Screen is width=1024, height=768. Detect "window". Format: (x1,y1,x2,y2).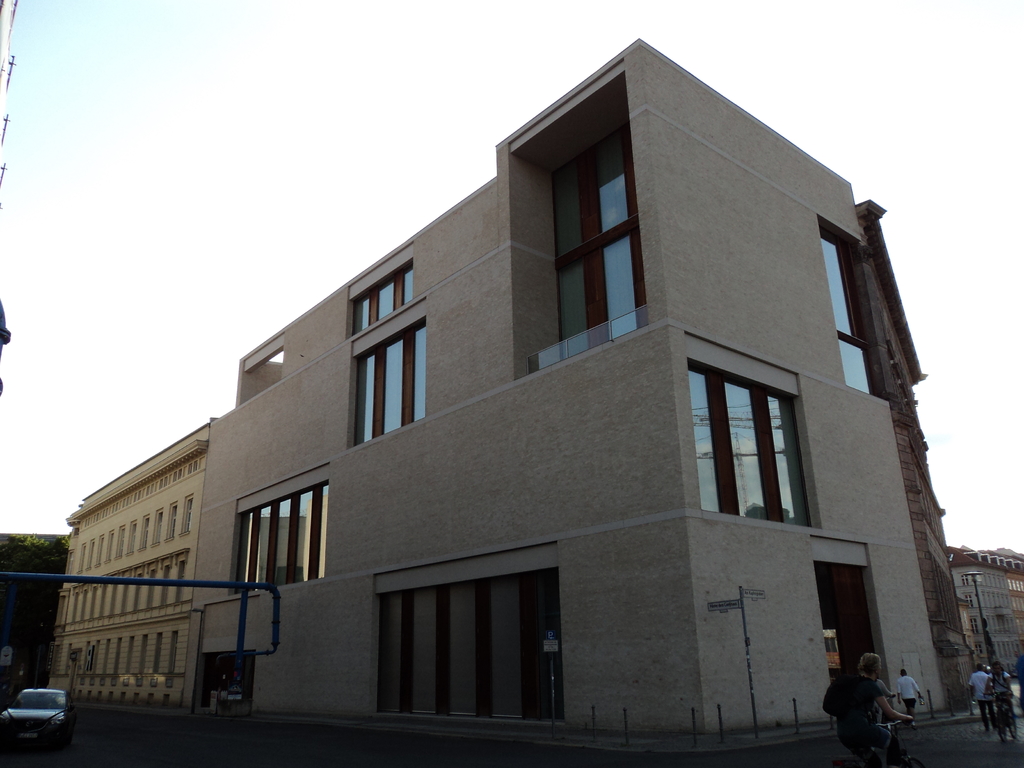
(163,630,175,691).
